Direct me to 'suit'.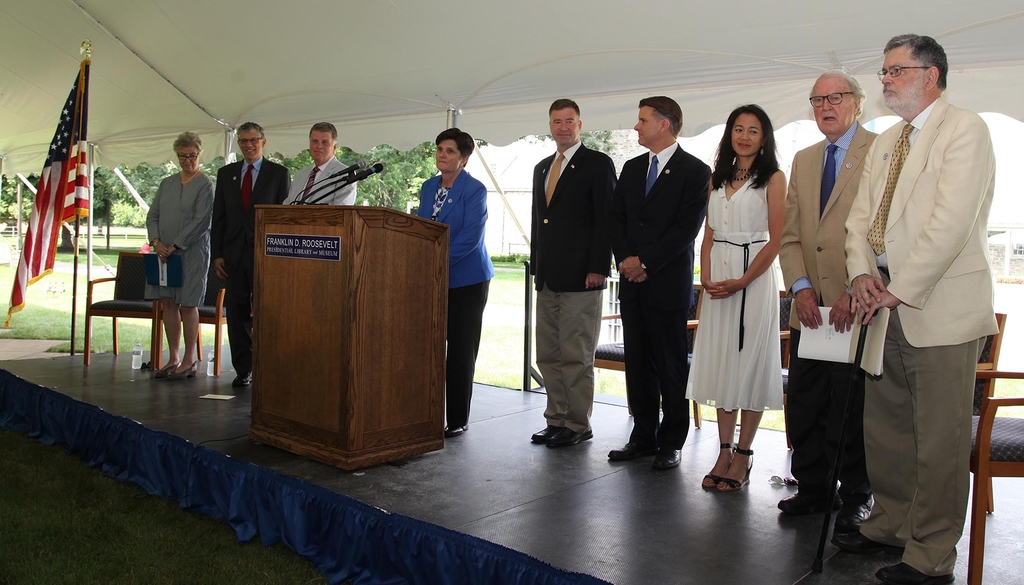
Direction: {"x1": 286, "y1": 161, "x2": 354, "y2": 204}.
